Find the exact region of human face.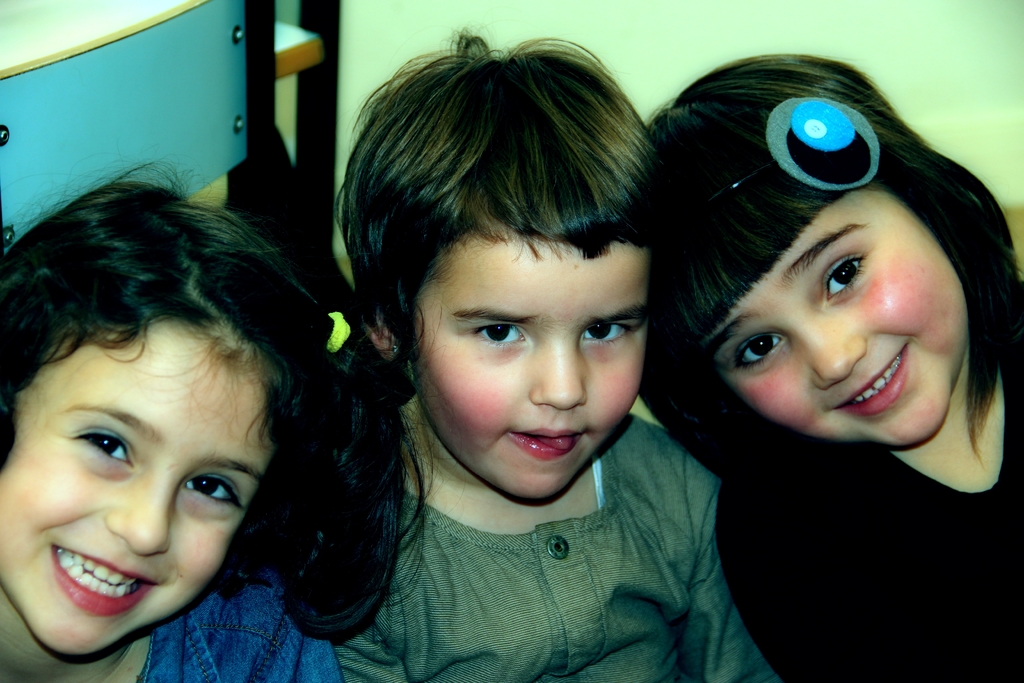
Exact region: (x1=0, y1=316, x2=271, y2=655).
